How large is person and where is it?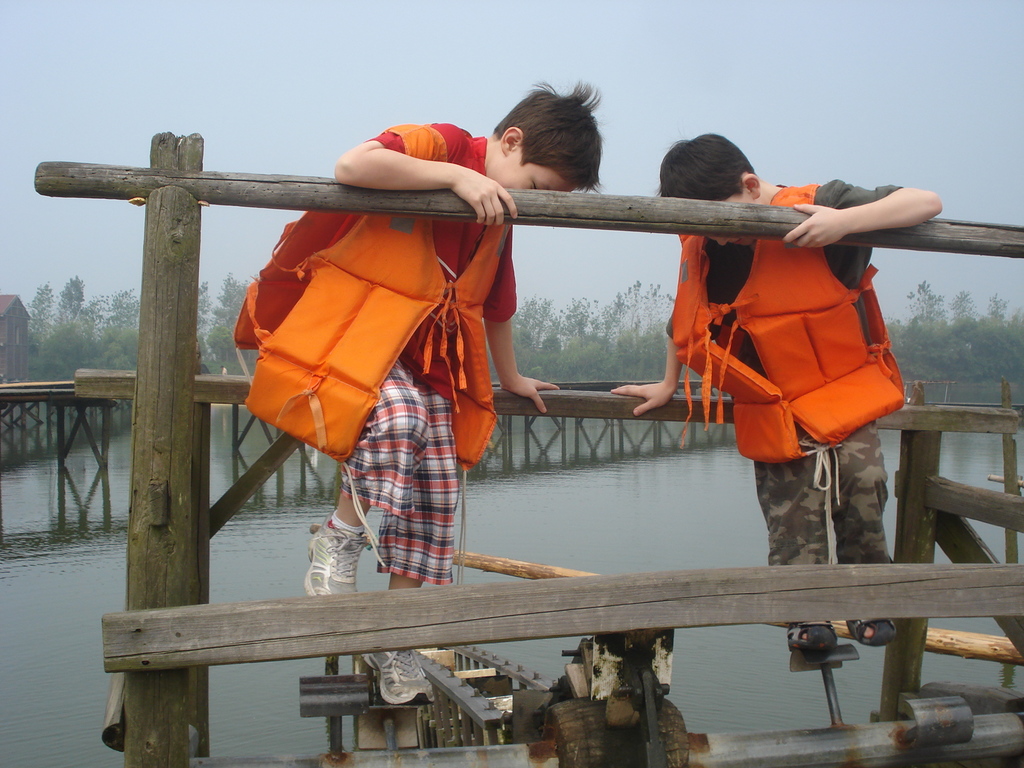
Bounding box: [675,76,915,571].
